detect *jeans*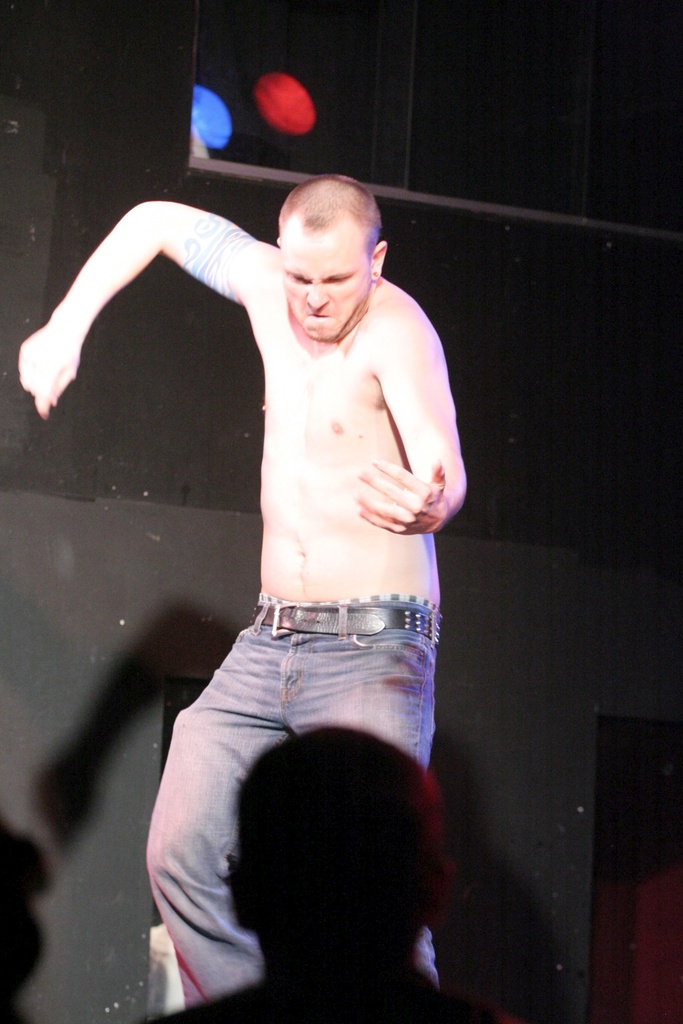
l=155, t=590, r=461, b=1013
